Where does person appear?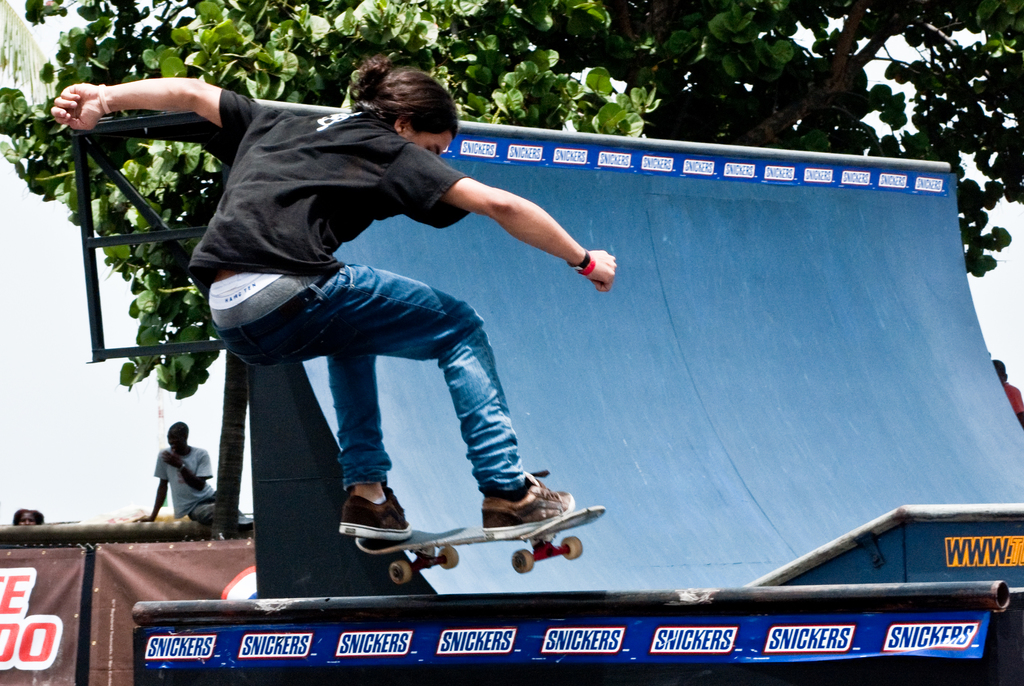
Appears at 139, 73, 652, 610.
